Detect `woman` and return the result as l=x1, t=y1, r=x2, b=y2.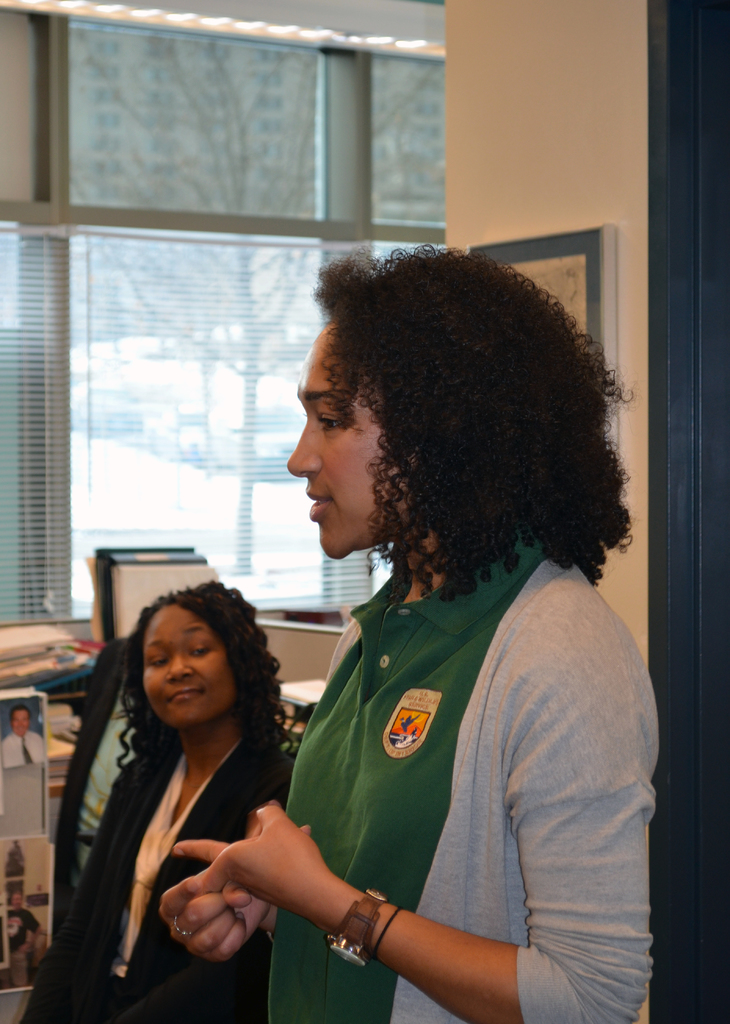
l=30, t=579, r=360, b=1012.
